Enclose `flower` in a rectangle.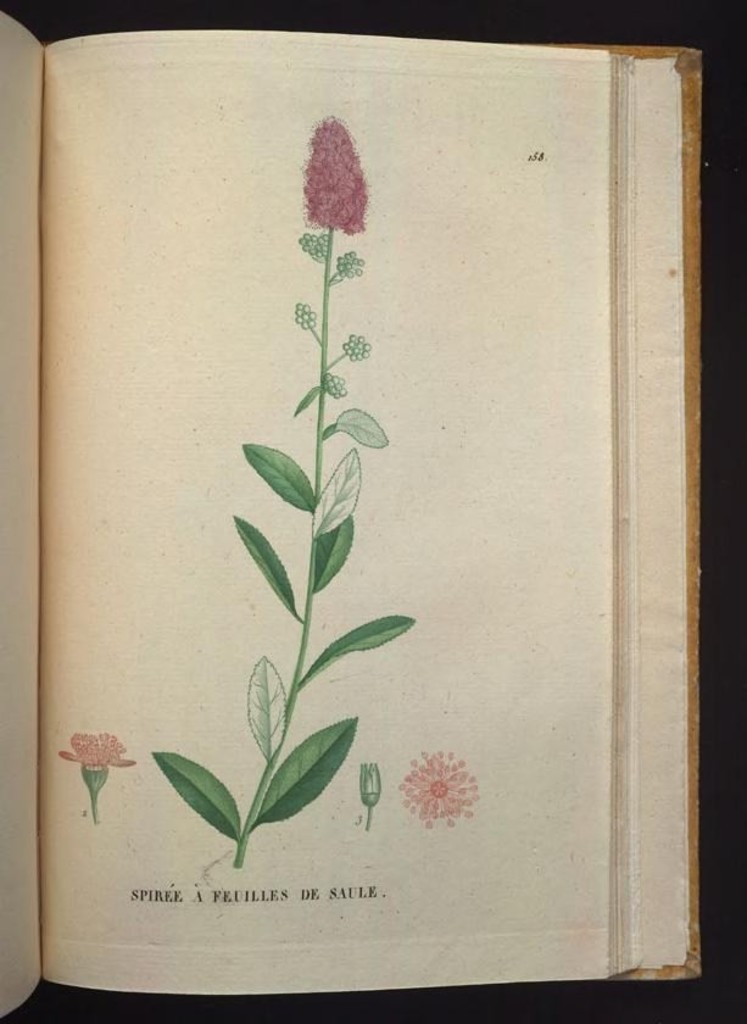
57/730/135/768.
